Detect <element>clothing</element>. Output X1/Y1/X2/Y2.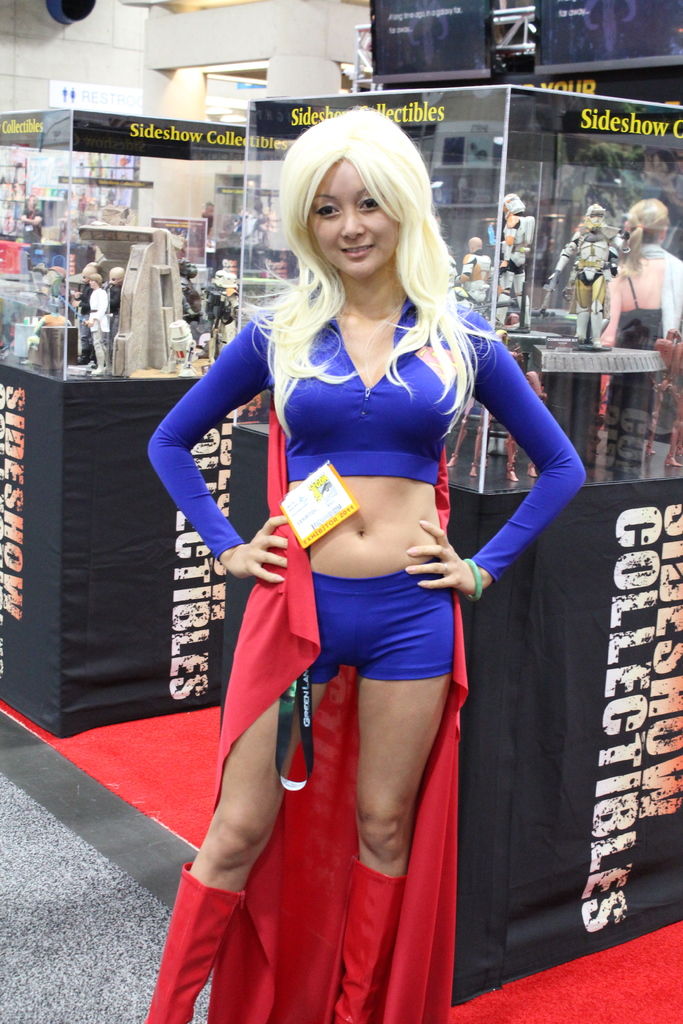
160/282/536/936.
